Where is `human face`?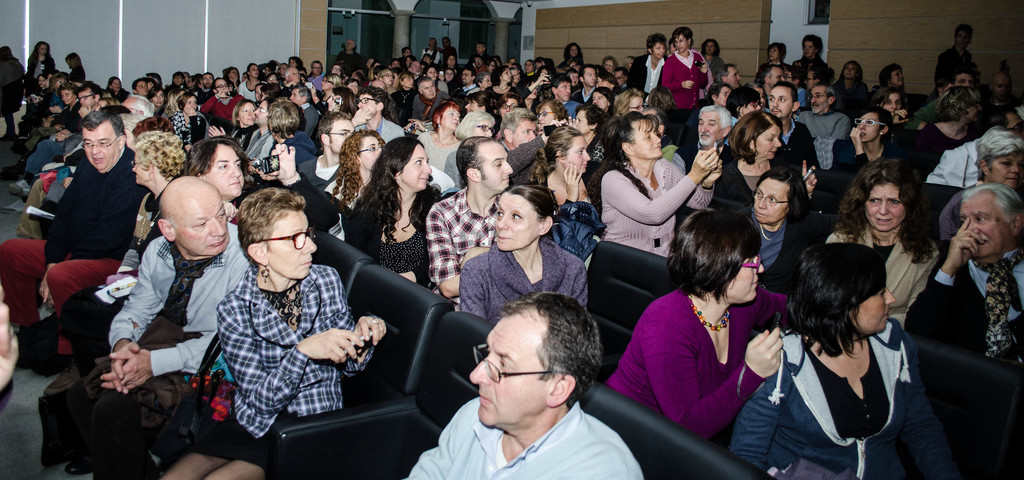
326 94 342 111.
